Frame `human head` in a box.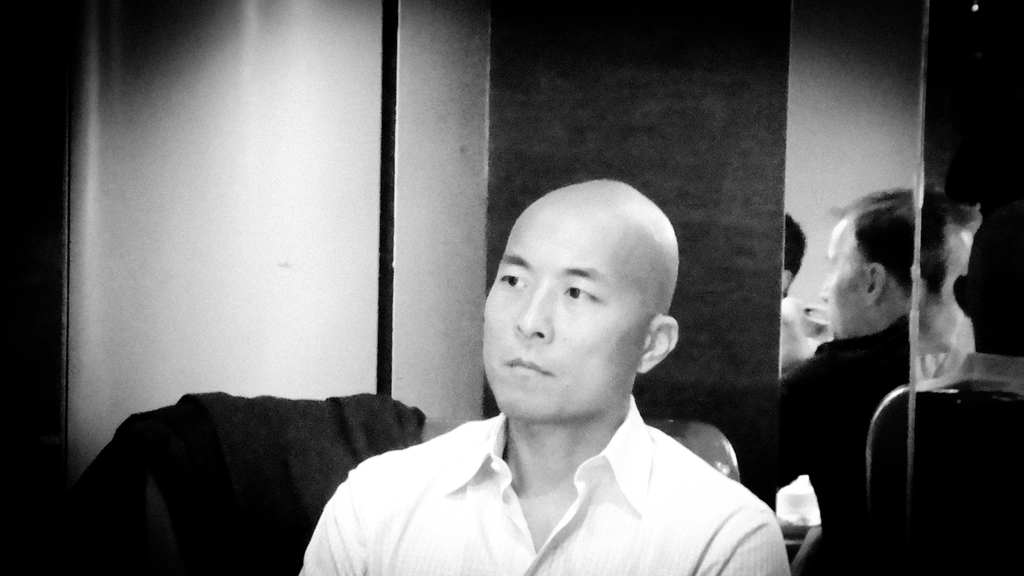
region(483, 156, 678, 412).
